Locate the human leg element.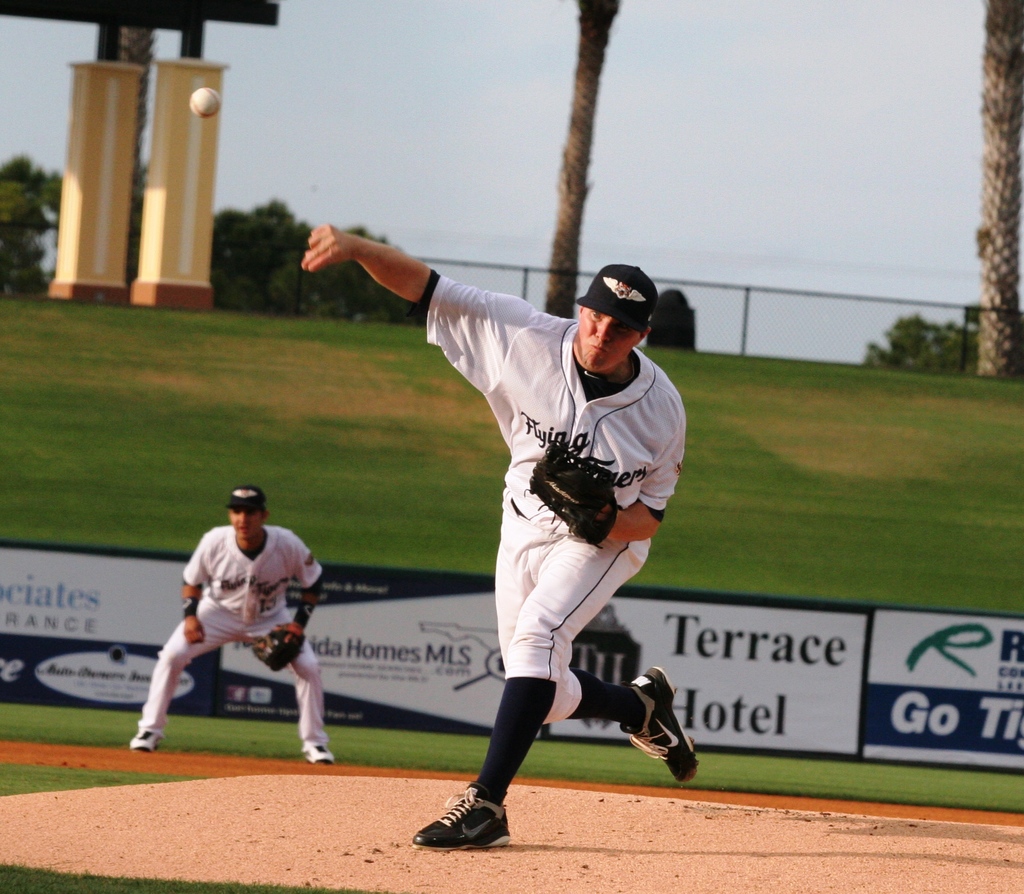
Element bbox: x1=414, y1=534, x2=653, y2=850.
